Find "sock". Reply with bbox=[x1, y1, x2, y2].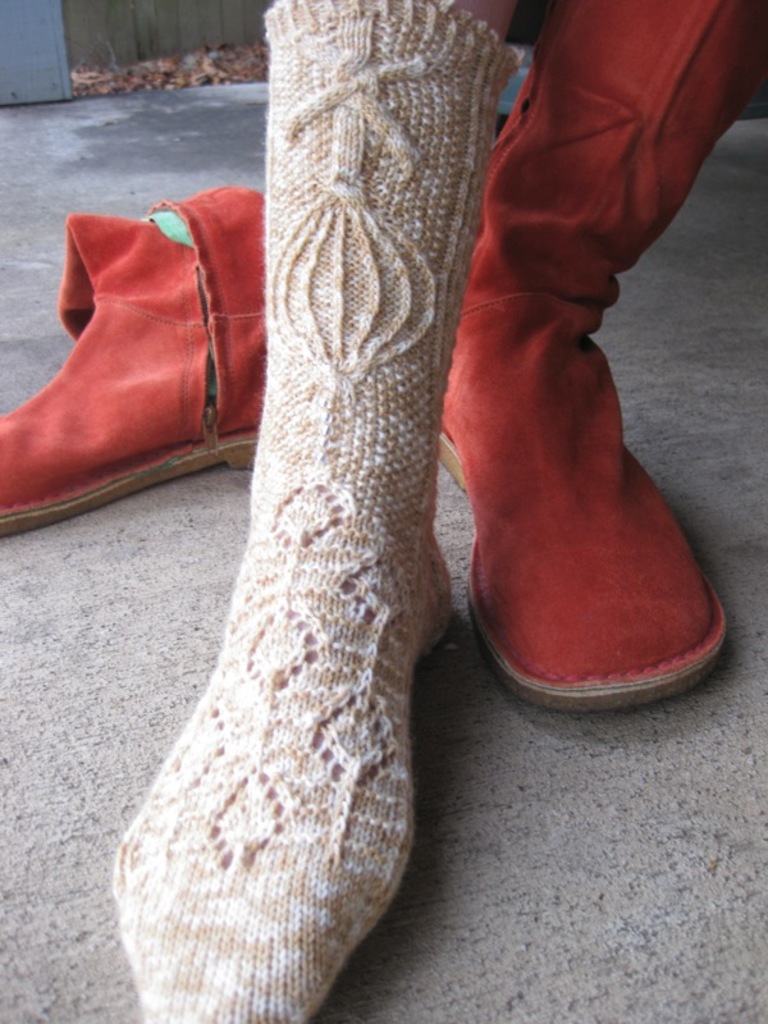
bbox=[113, 0, 524, 1023].
